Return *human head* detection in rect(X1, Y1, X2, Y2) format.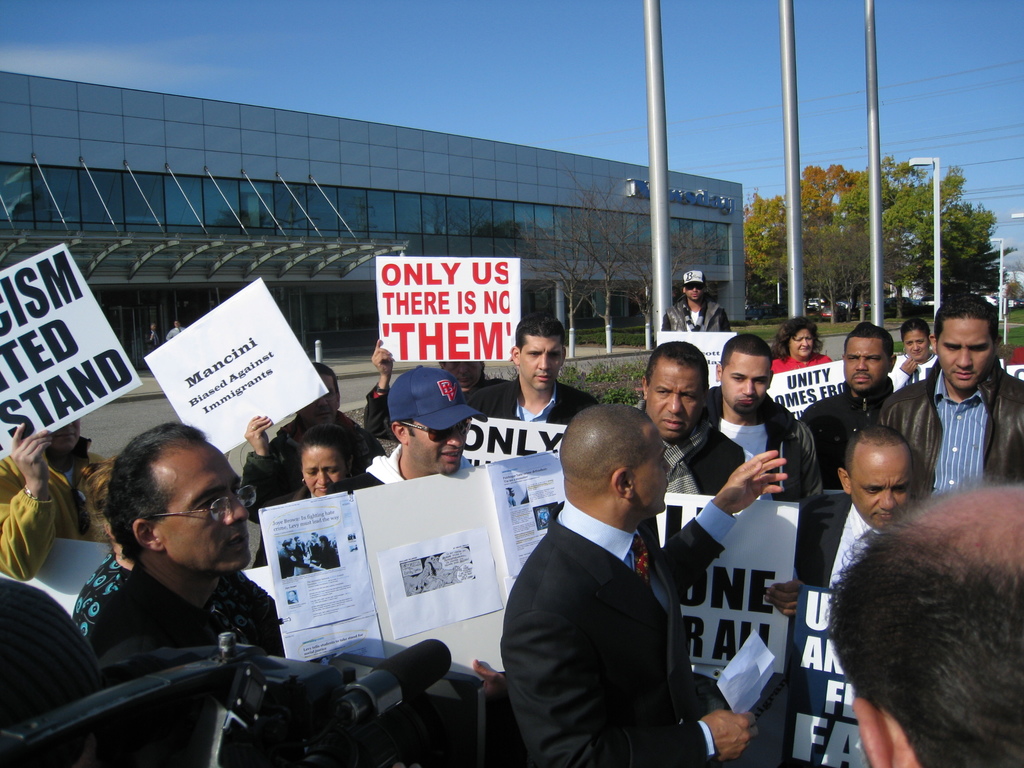
rect(321, 533, 329, 544).
